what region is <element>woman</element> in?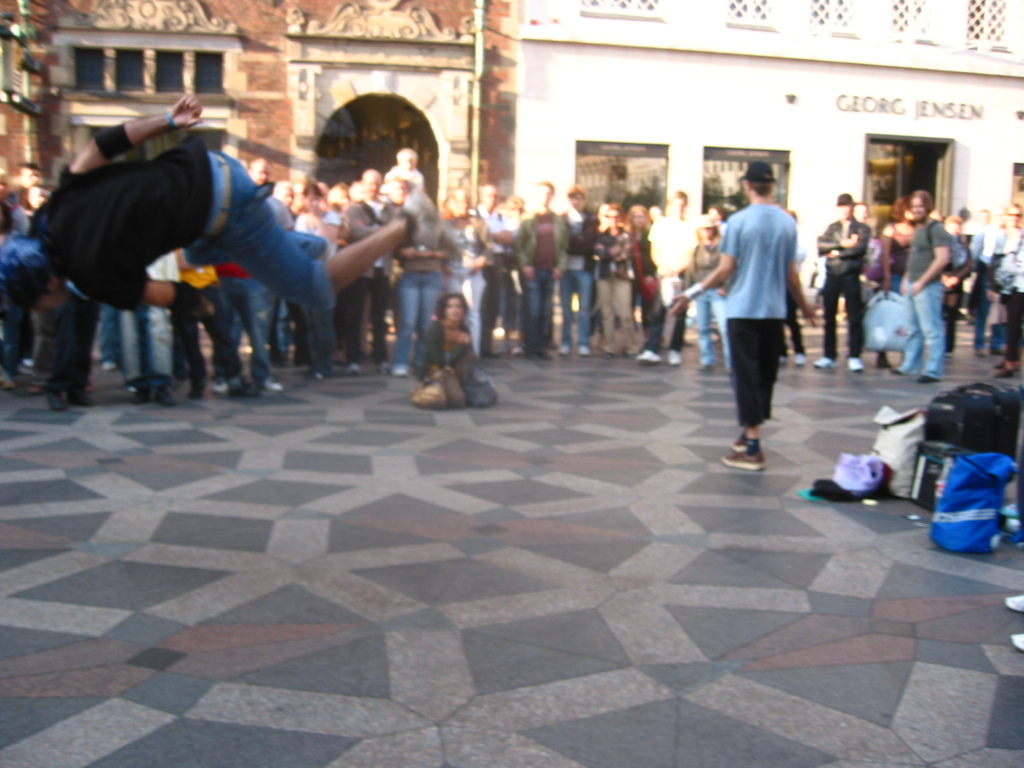
select_region(440, 188, 488, 352).
